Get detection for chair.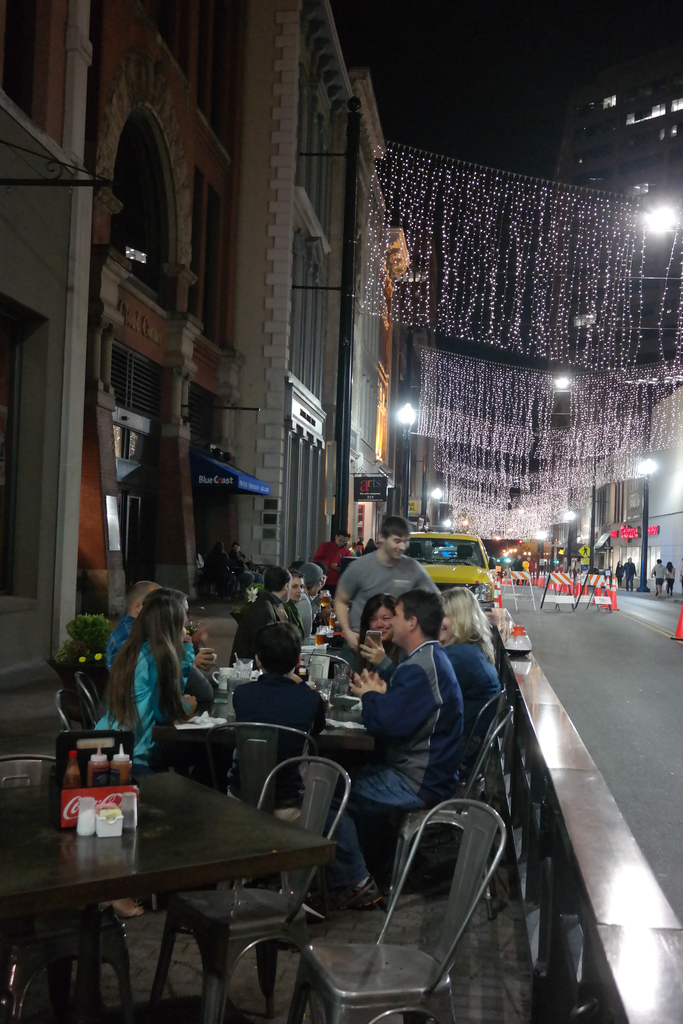
Detection: bbox(284, 798, 507, 1021).
